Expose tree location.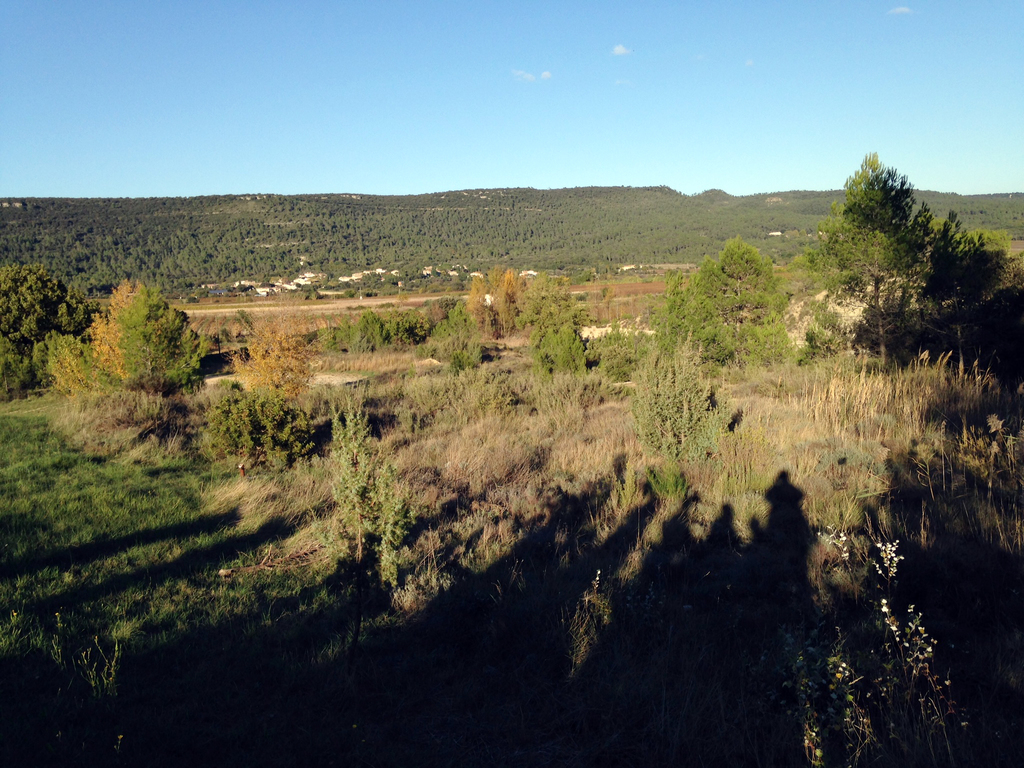
Exposed at <region>819, 159, 1014, 351</region>.
